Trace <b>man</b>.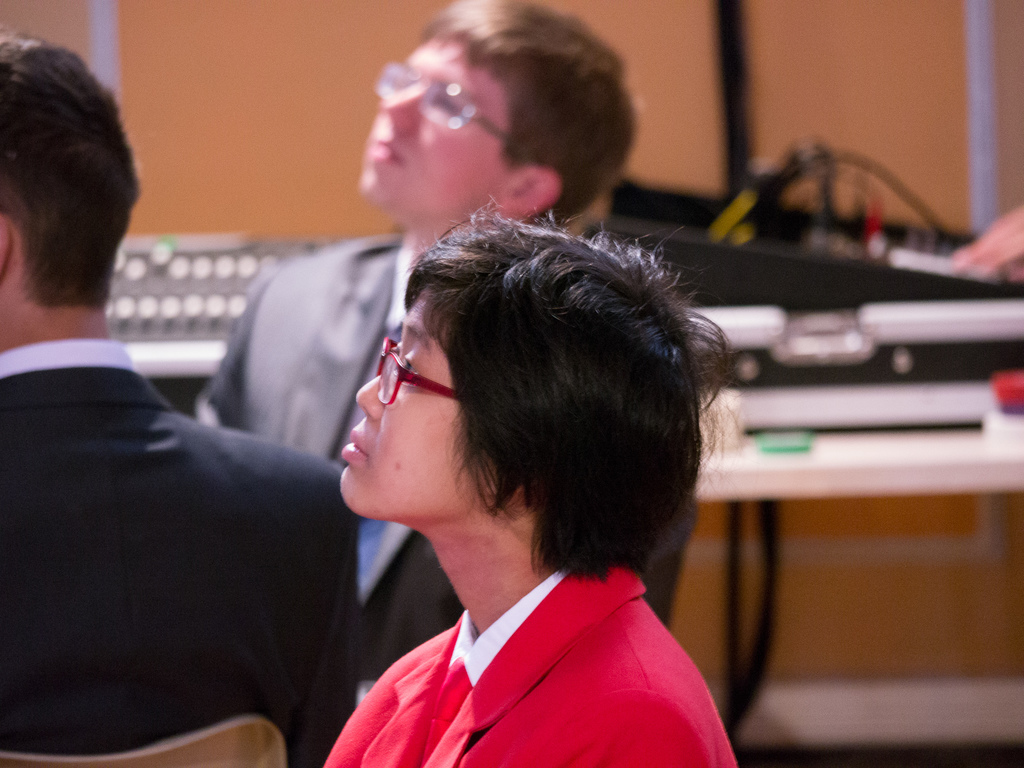
Traced to {"x1": 0, "y1": 37, "x2": 358, "y2": 767}.
